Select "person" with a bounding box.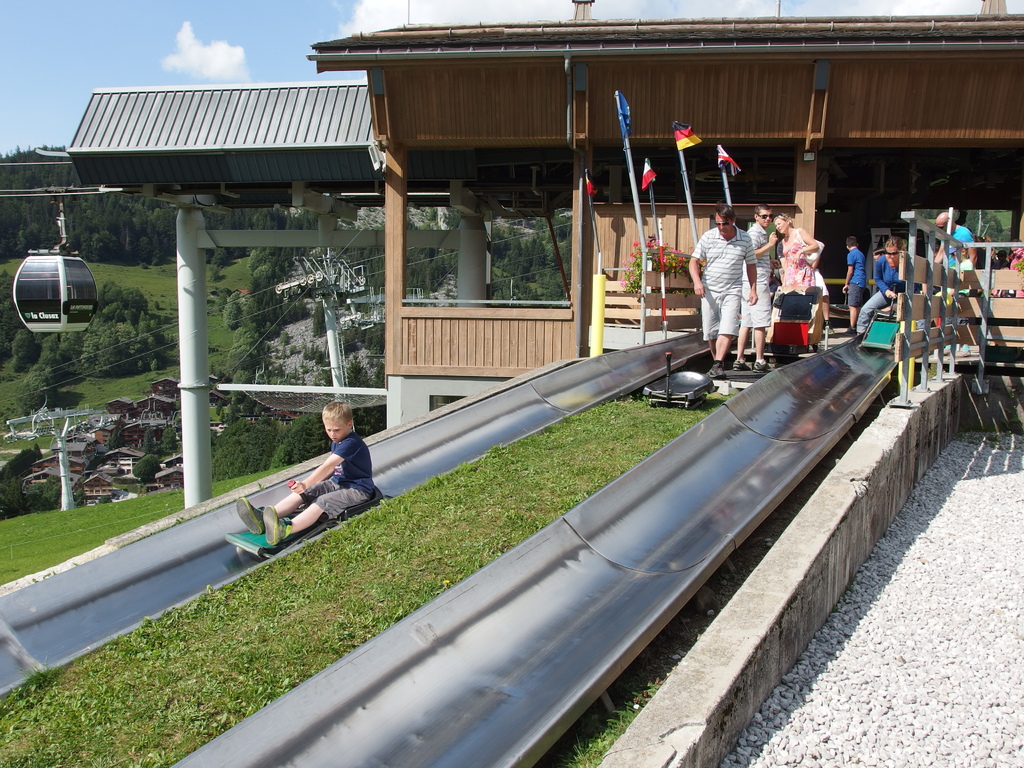
[927, 219, 973, 330].
